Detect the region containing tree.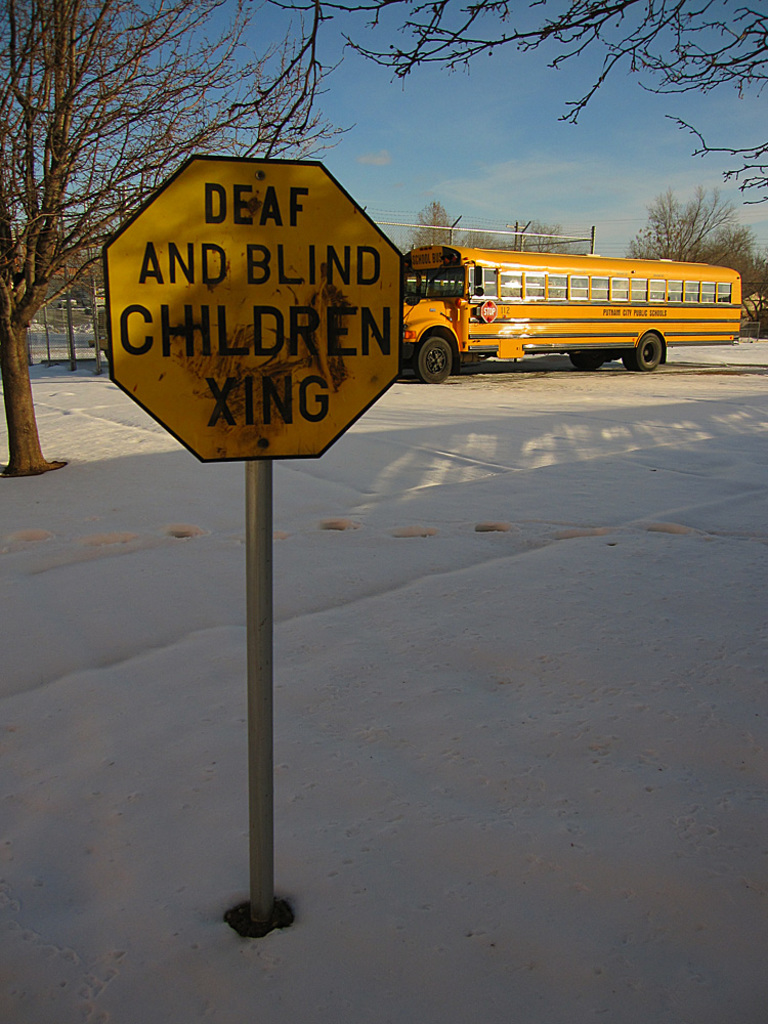
region(281, 0, 767, 207).
